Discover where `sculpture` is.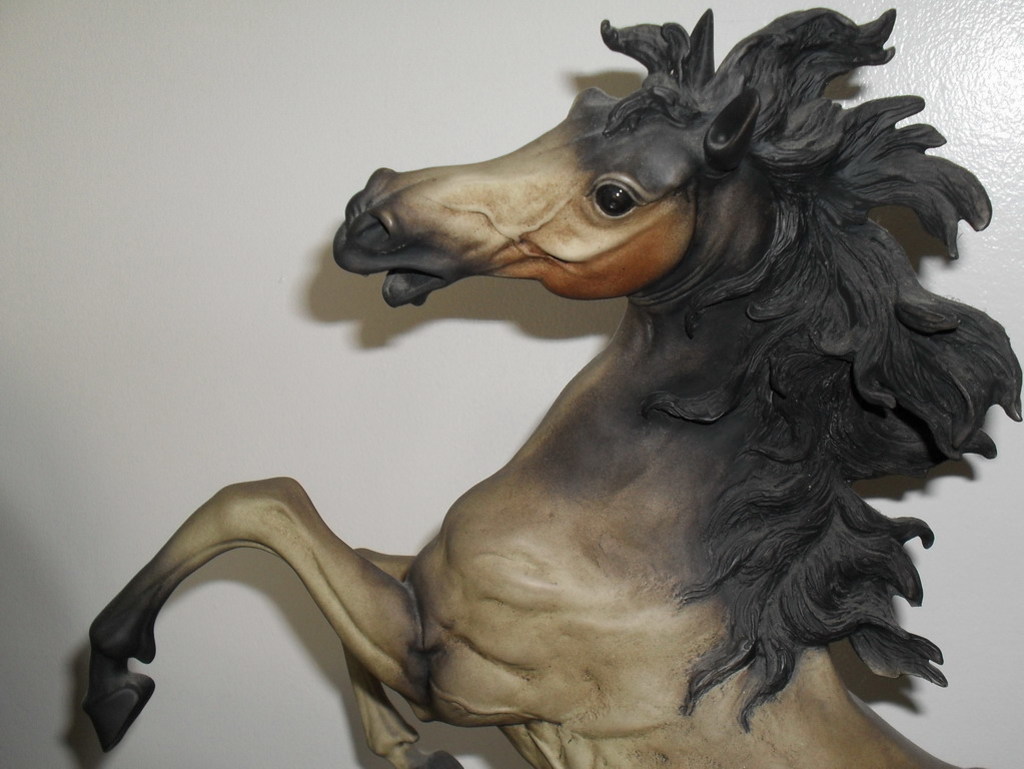
Discovered at crop(63, 0, 1021, 768).
